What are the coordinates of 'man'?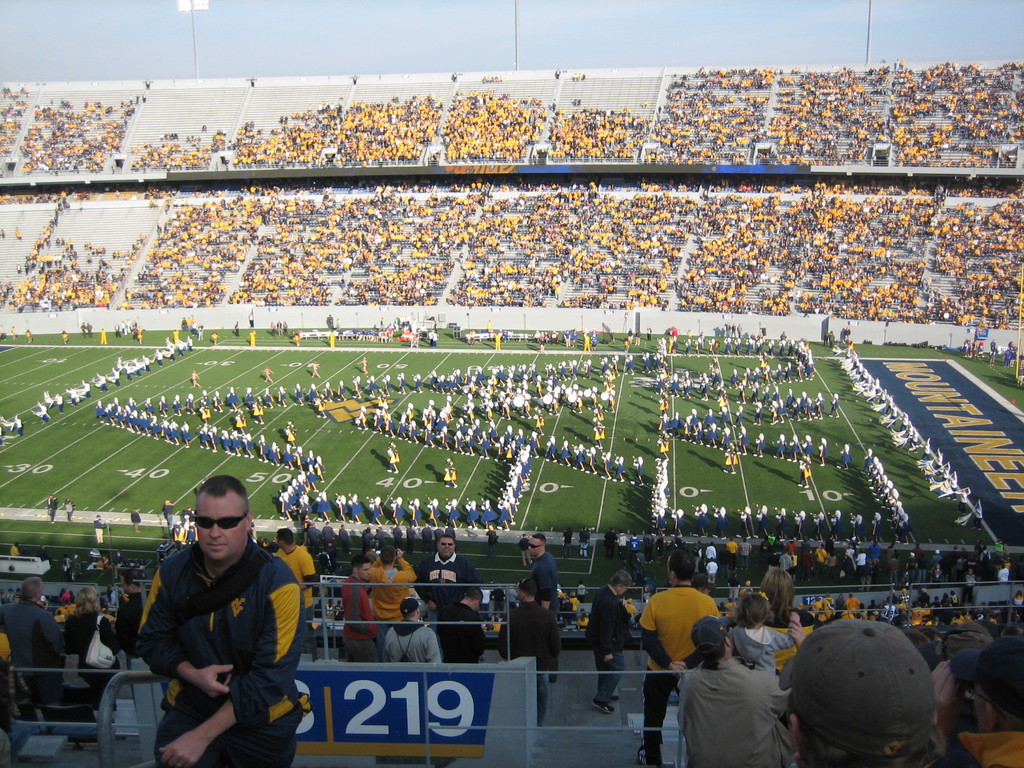
{"left": 467, "top": 336, "right": 468, "bottom": 341}.
